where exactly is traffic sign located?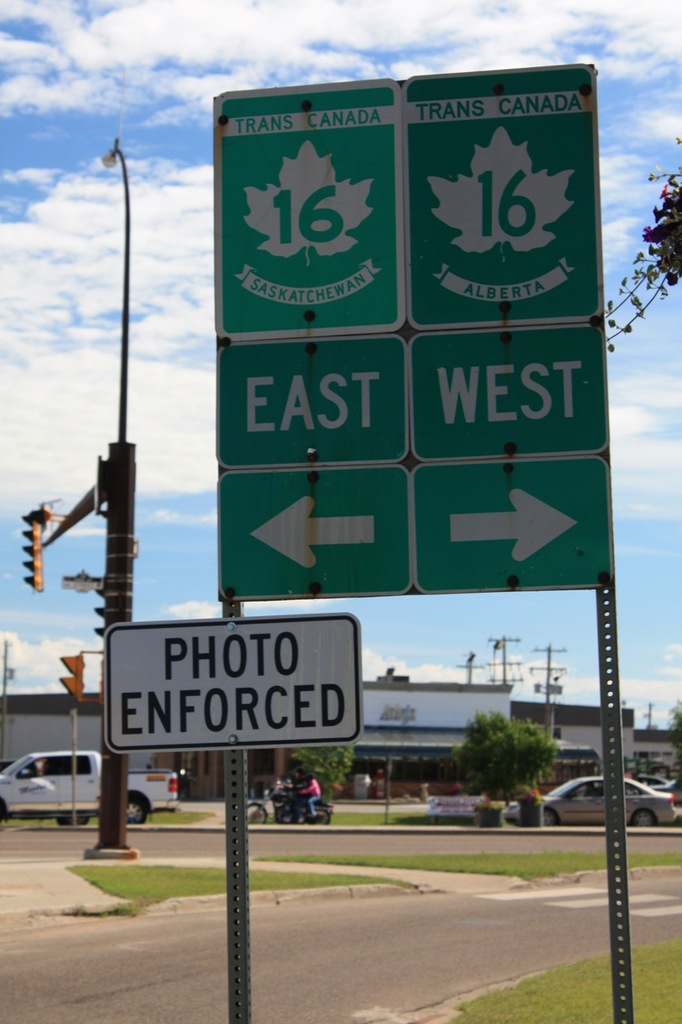
Its bounding box is (20,510,42,589).
